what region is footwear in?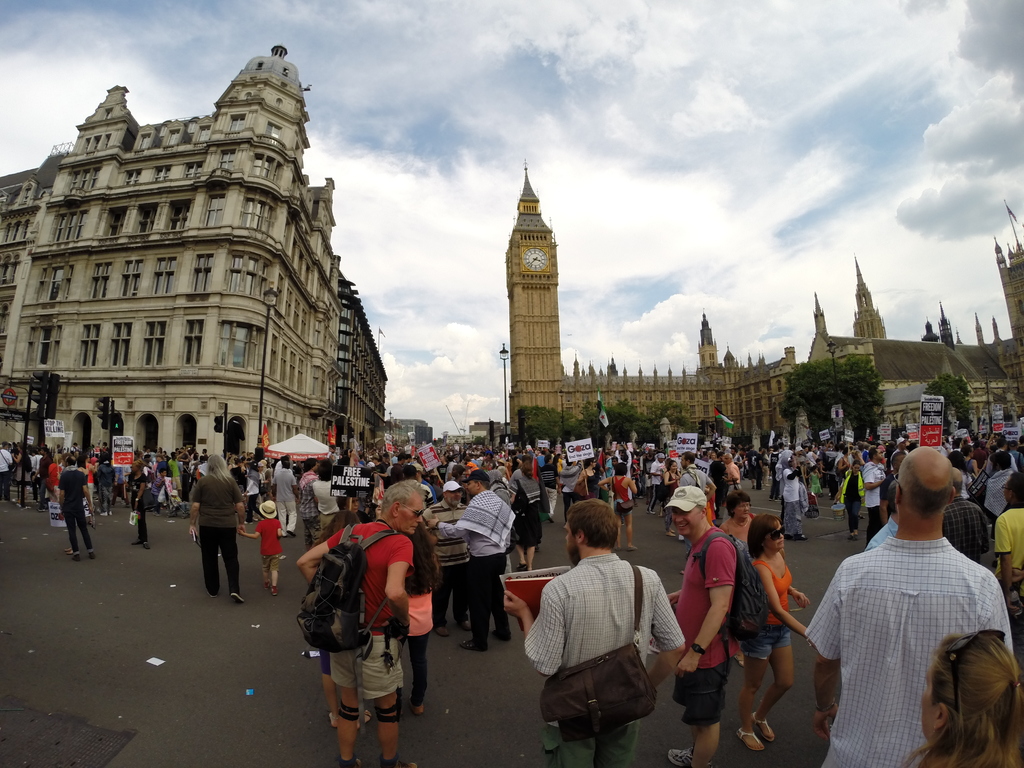
{"left": 88, "top": 550, "right": 100, "bottom": 559}.
